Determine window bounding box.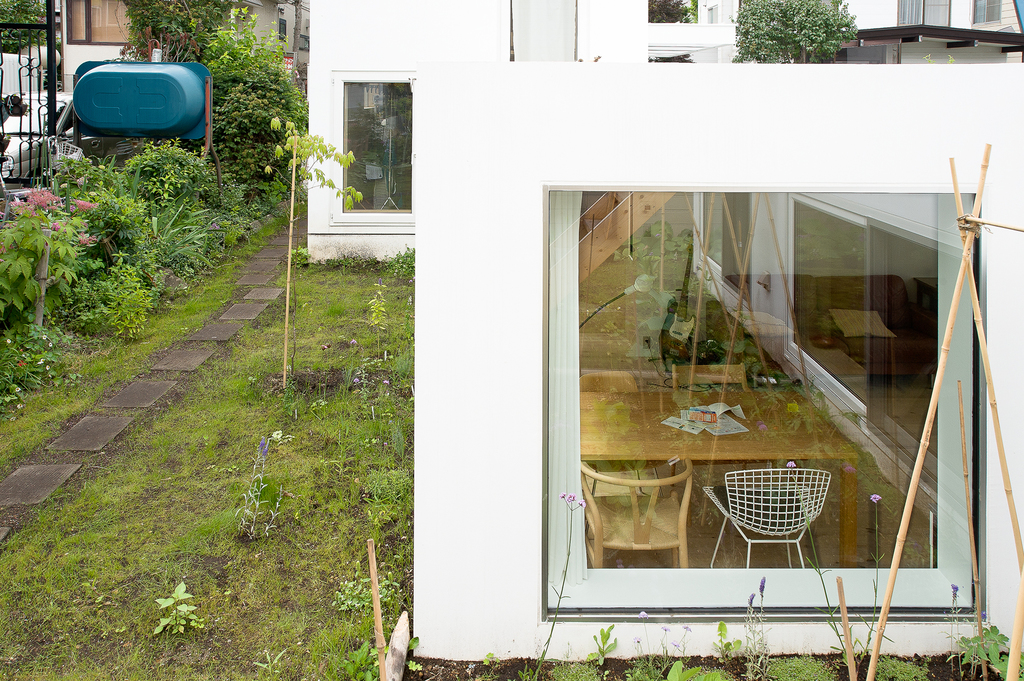
Determined: bbox=(971, 0, 996, 28).
